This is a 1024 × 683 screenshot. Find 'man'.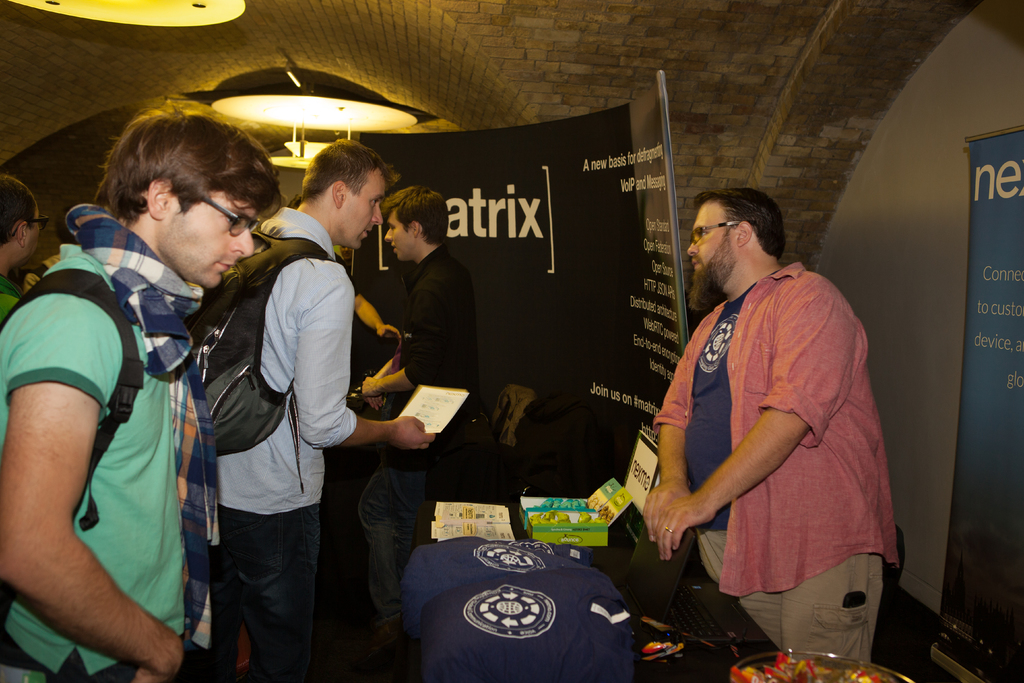
Bounding box: BBox(358, 184, 496, 486).
